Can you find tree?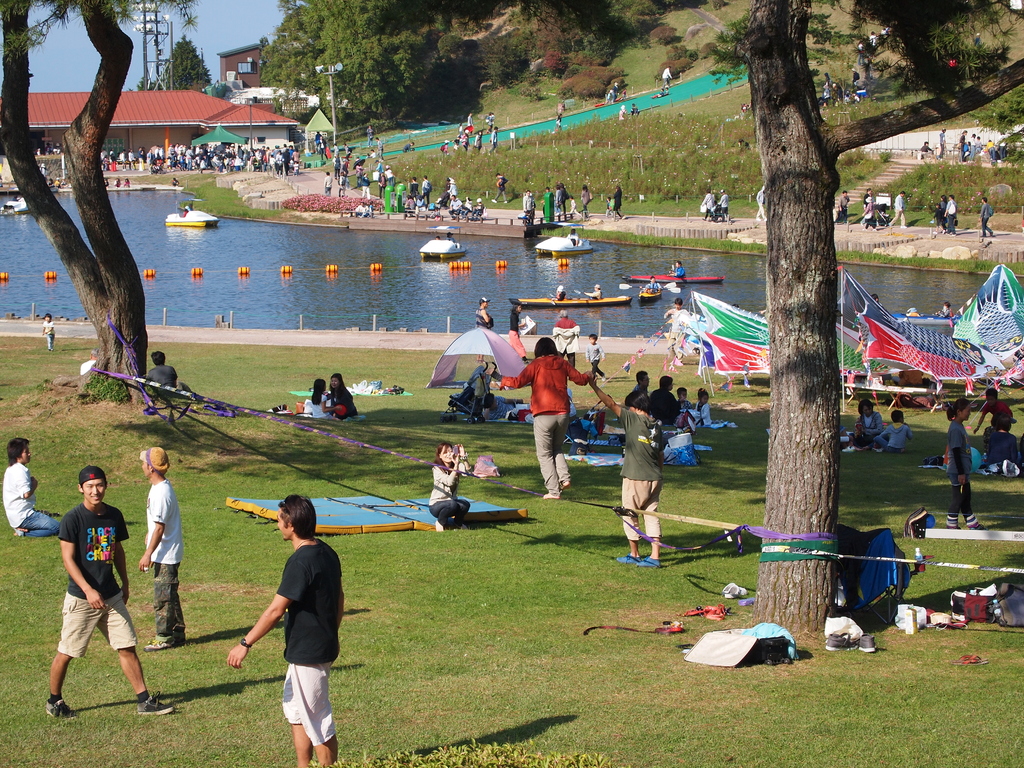
Yes, bounding box: 0 0 196 399.
